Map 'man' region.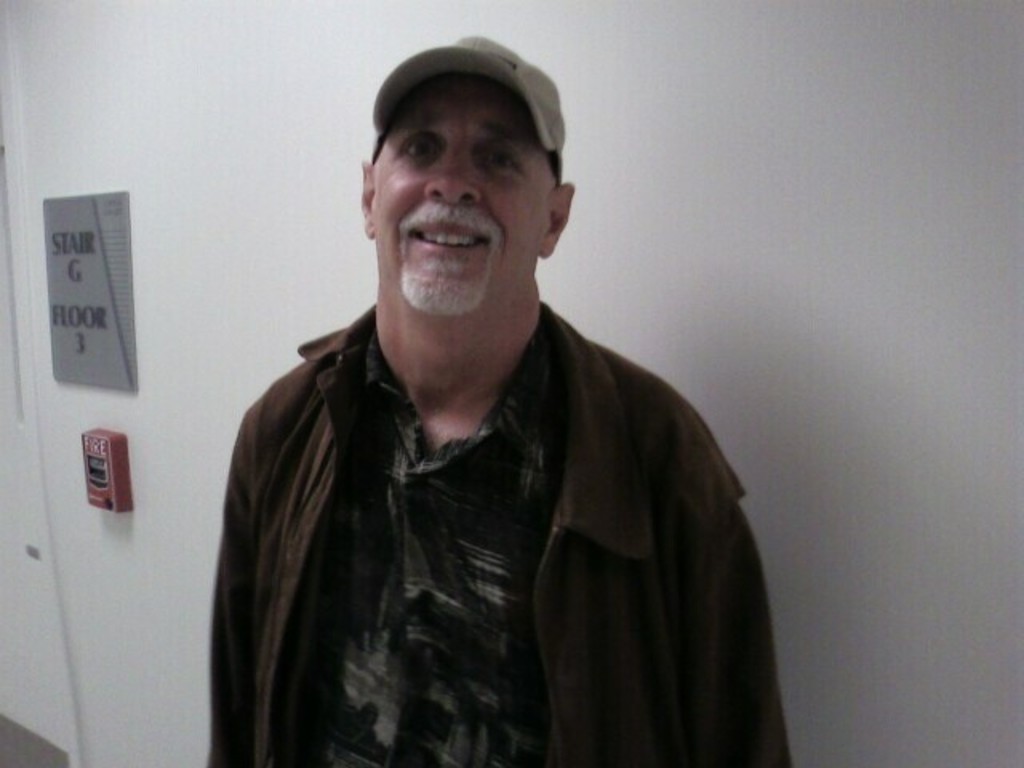
Mapped to <bbox>208, 34, 787, 766</bbox>.
